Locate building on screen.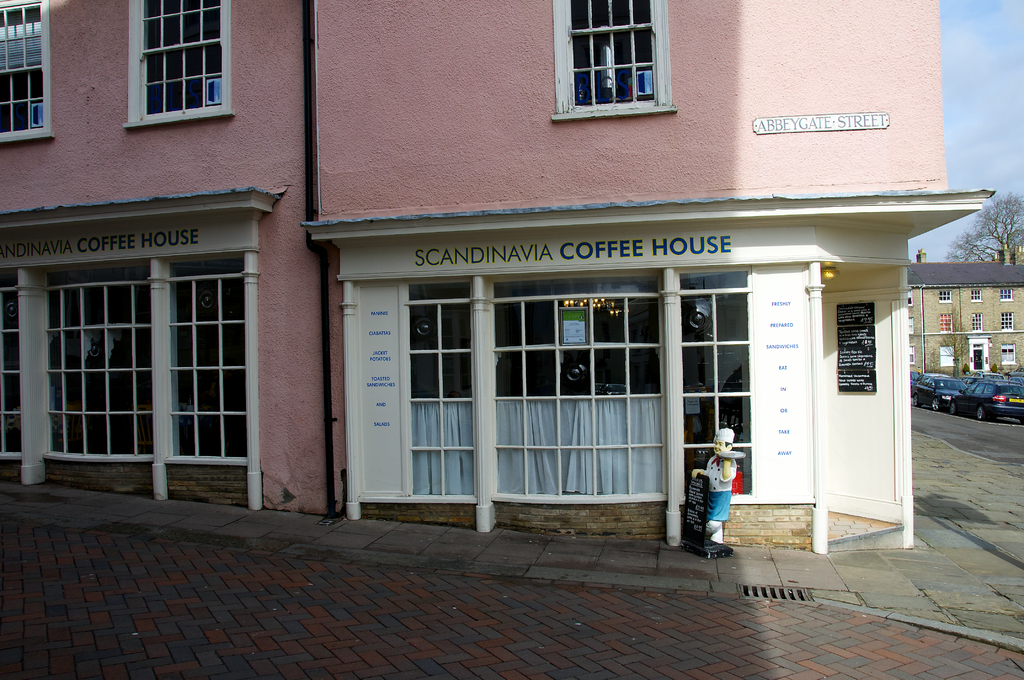
On screen at [305,0,998,553].
